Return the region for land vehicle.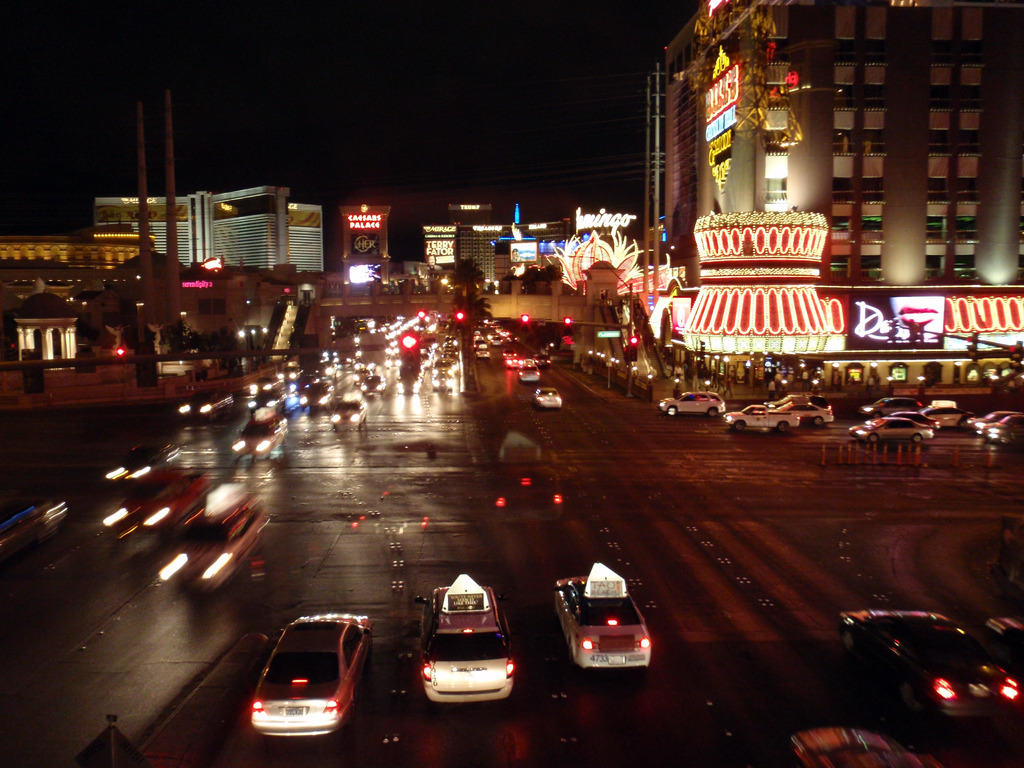
detection(115, 468, 212, 529).
